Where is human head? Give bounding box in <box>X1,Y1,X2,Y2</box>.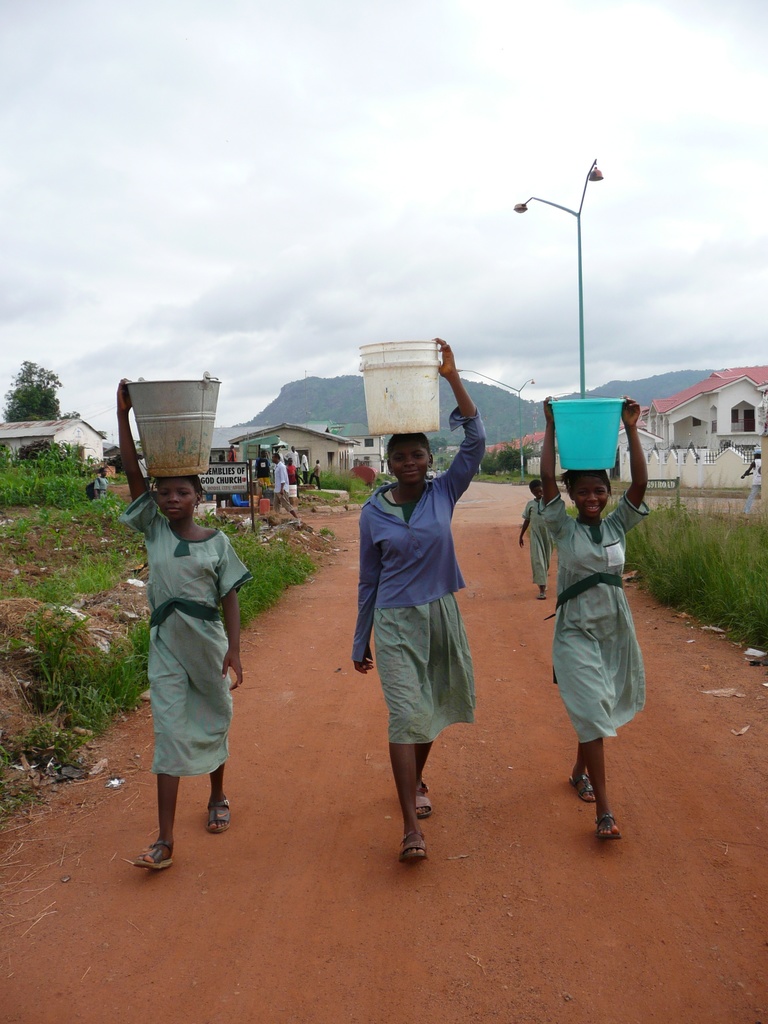
<box>150,478,207,518</box>.
